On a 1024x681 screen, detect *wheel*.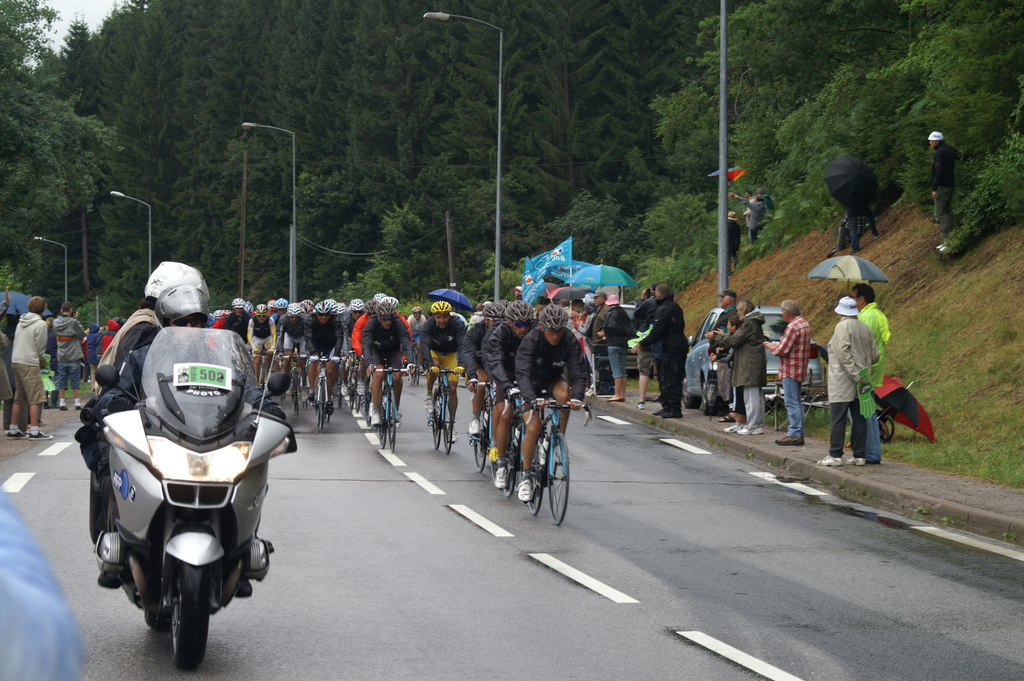
left=497, top=439, right=513, bottom=496.
